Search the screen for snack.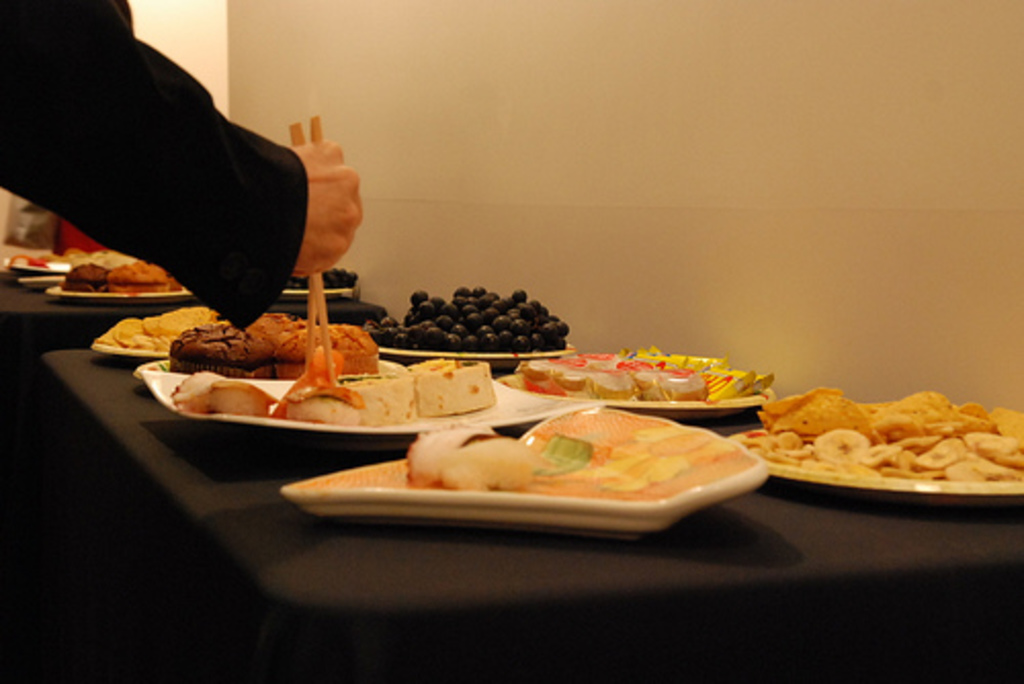
Found at rect(59, 254, 115, 295).
